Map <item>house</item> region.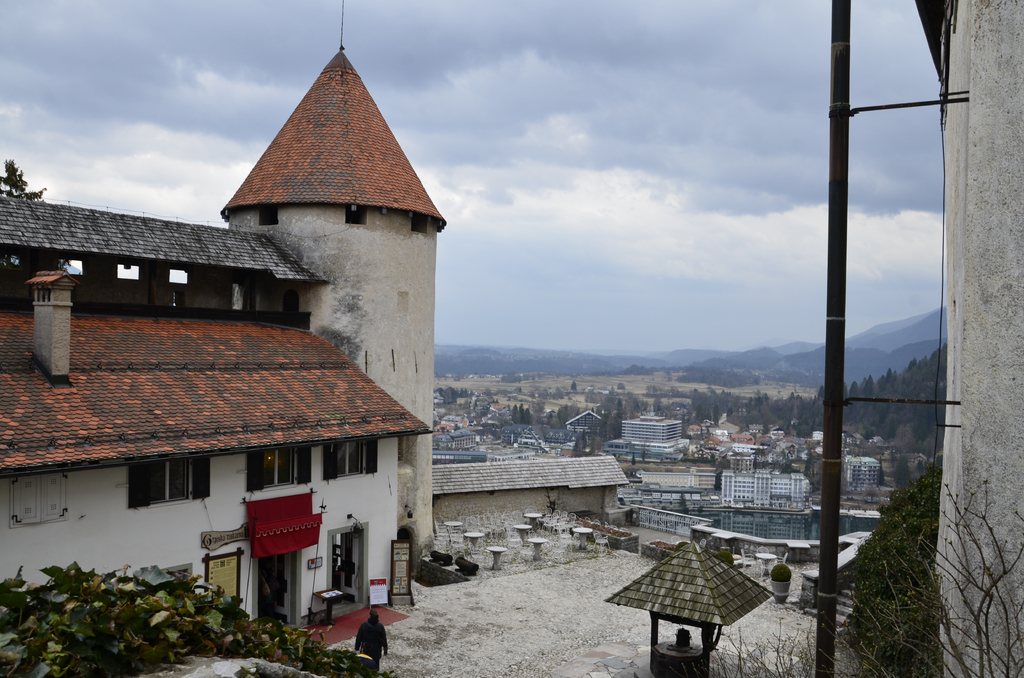
Mapped to rect(572, 408, 600, 451).
